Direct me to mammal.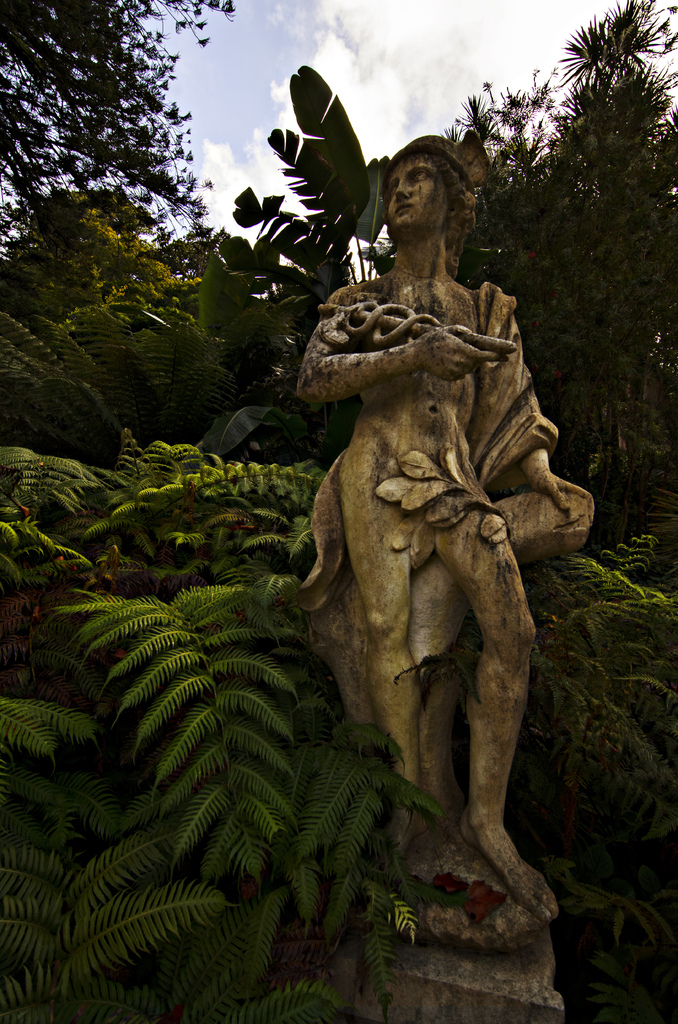
Direction: BBox(262, 175, 586, 891).
